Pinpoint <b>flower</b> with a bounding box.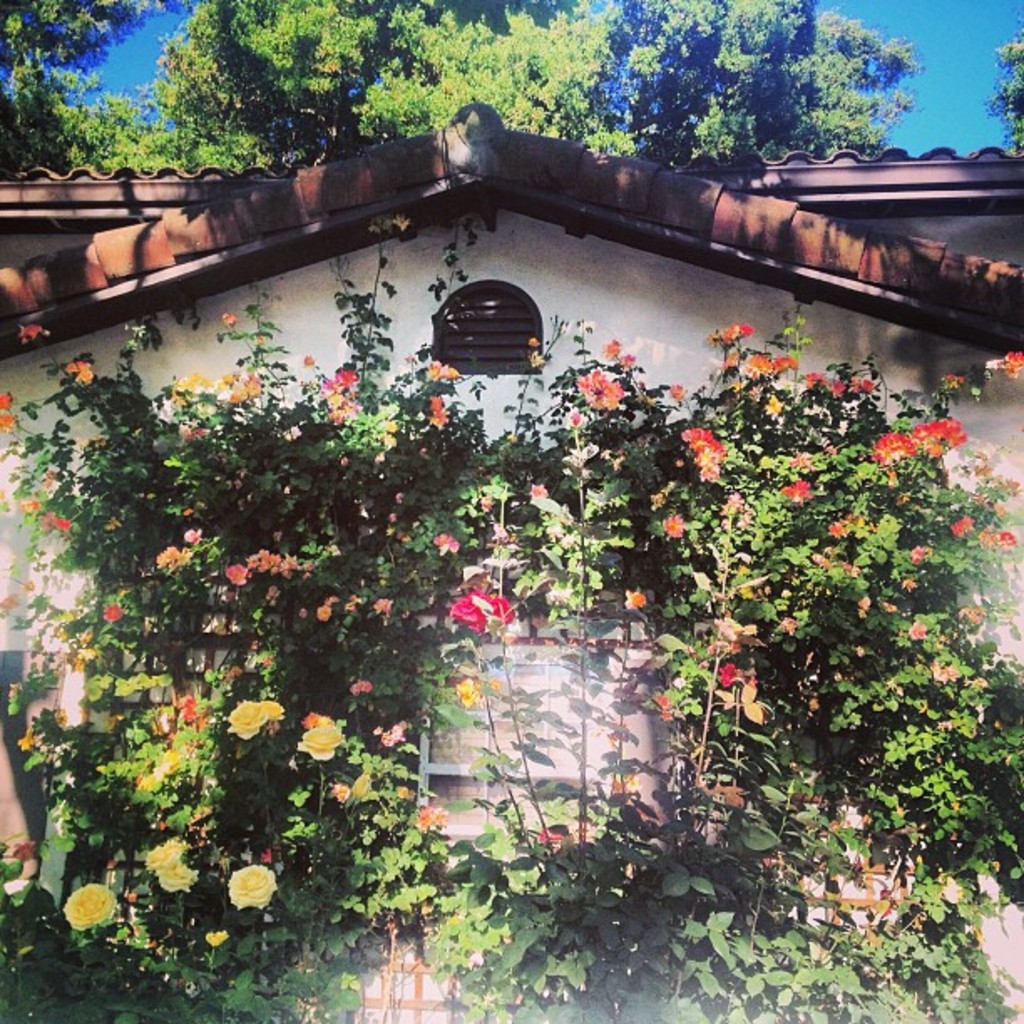
{"x1": 201, "y1": 922, "x2": 231, "y2": 949}.
